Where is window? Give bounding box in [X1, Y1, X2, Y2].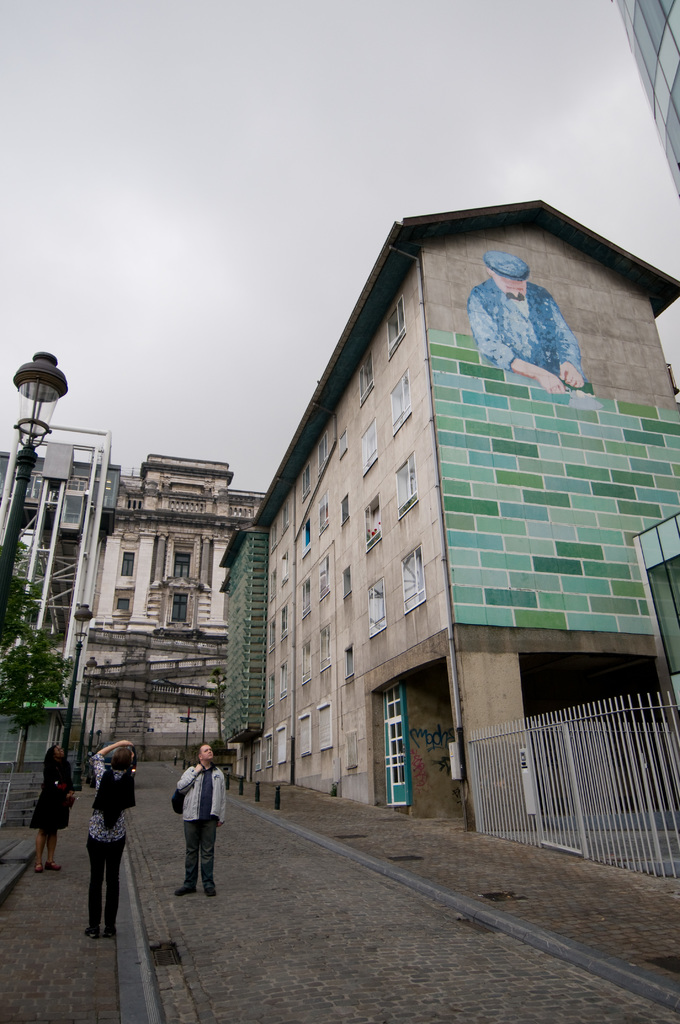
[280, 502, 293, 534].
